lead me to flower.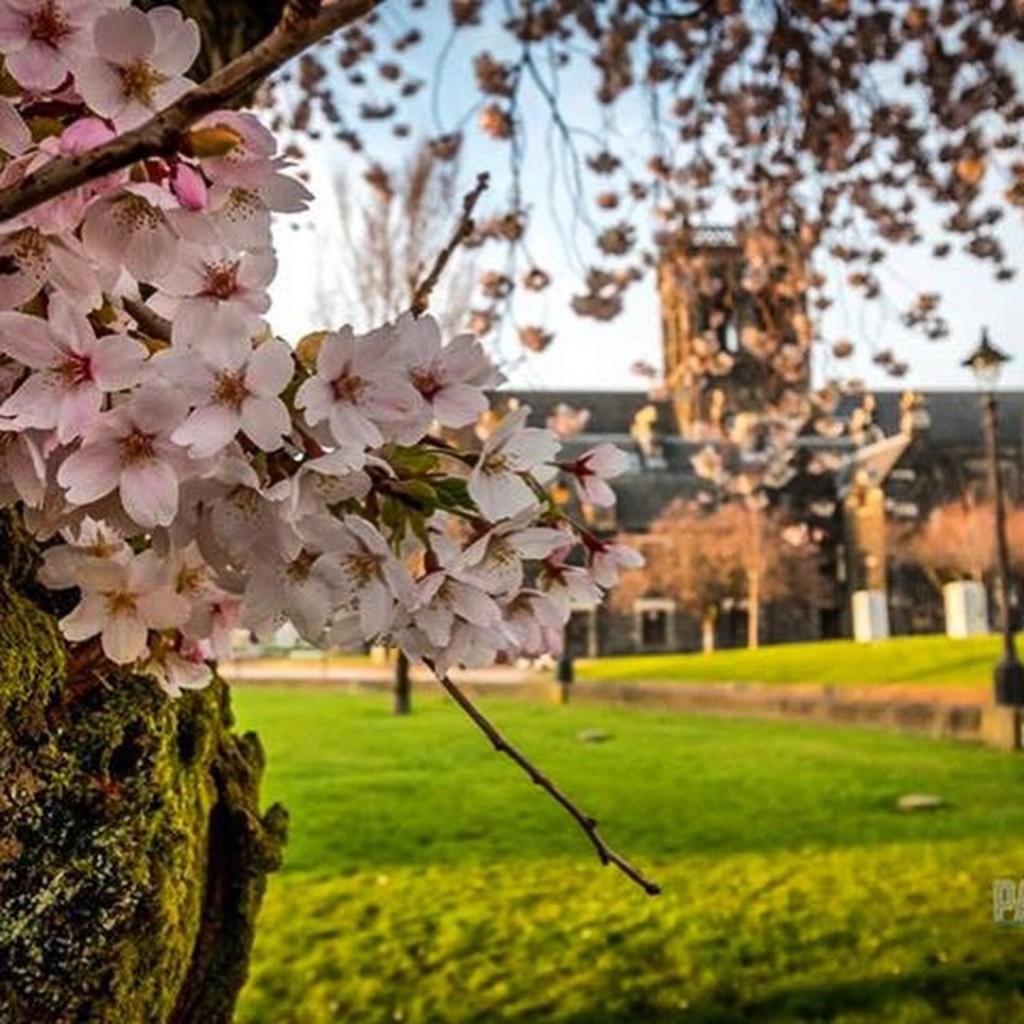
Lead to BBox(435, 616, 523, 672).
